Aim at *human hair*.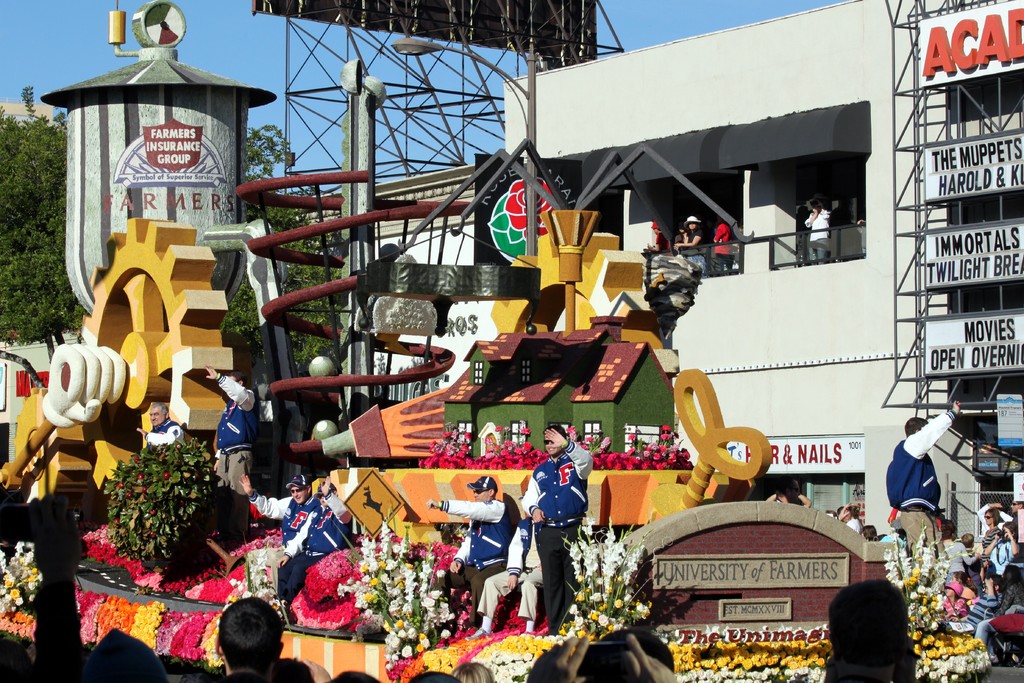
Aimed at [x1=822, y1=592, x2=916, y2=665].
